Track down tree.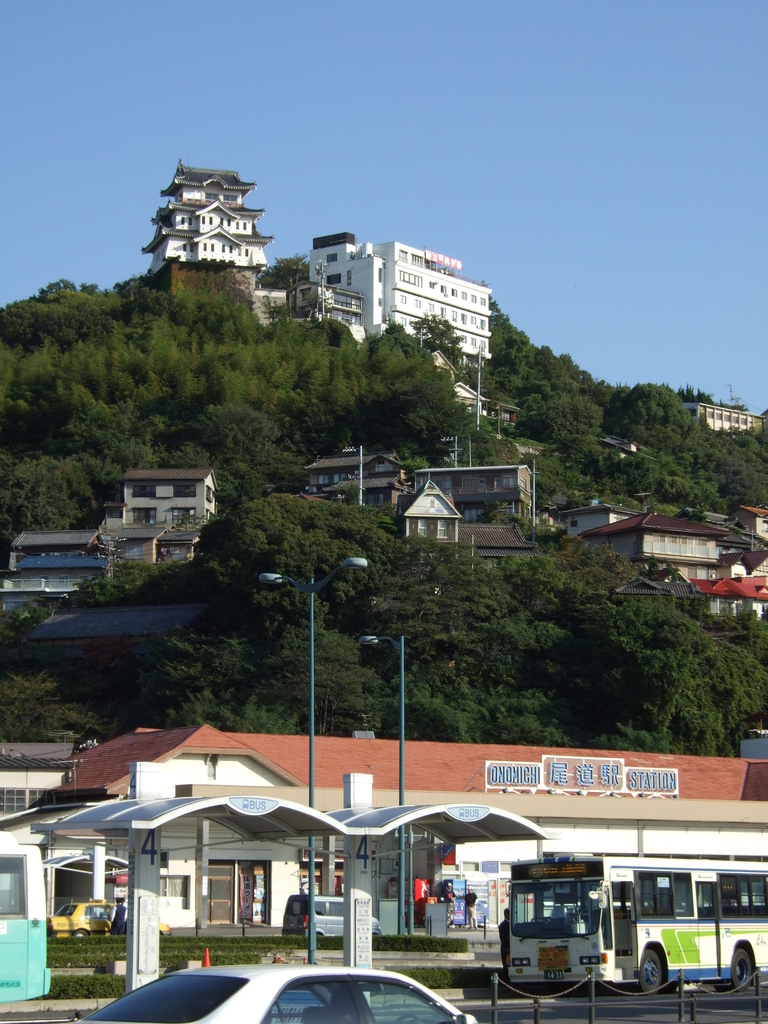
Tracked to box(150, 664, 307, 735).
